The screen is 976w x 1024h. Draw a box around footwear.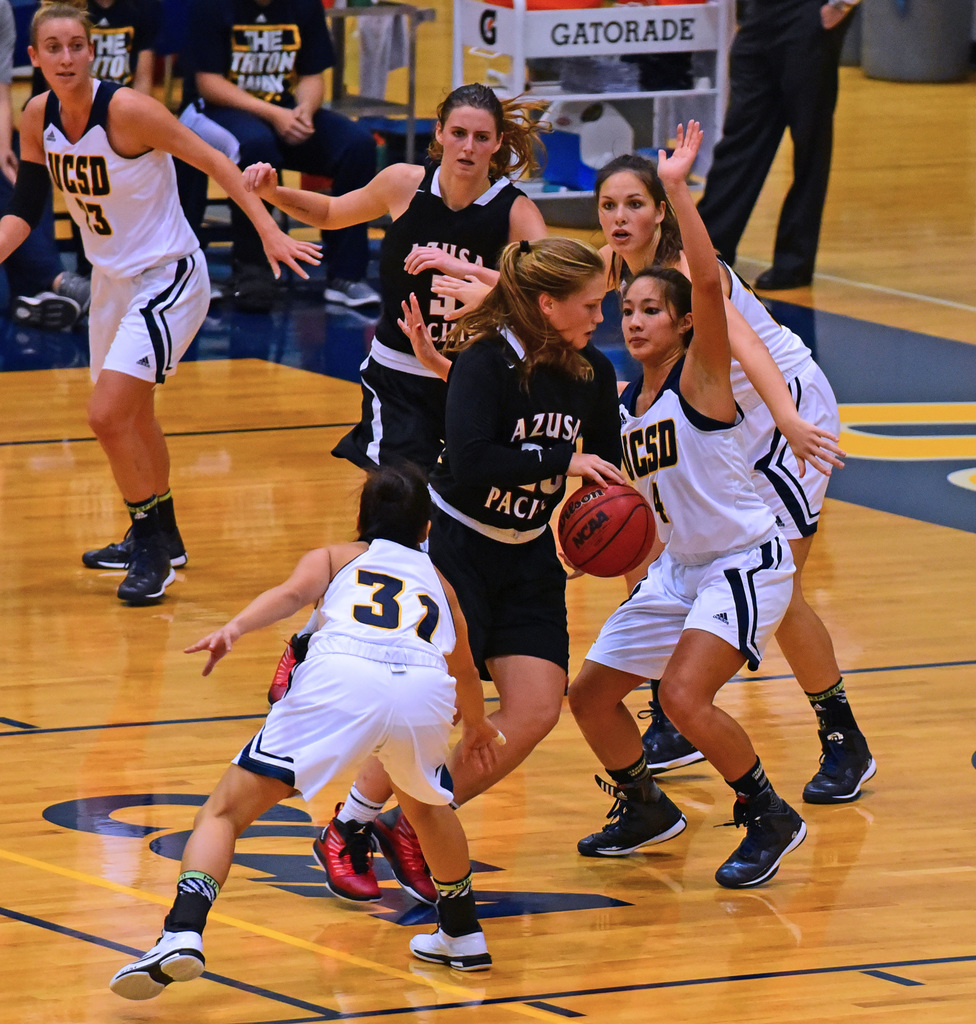
(309,803,382,910).
